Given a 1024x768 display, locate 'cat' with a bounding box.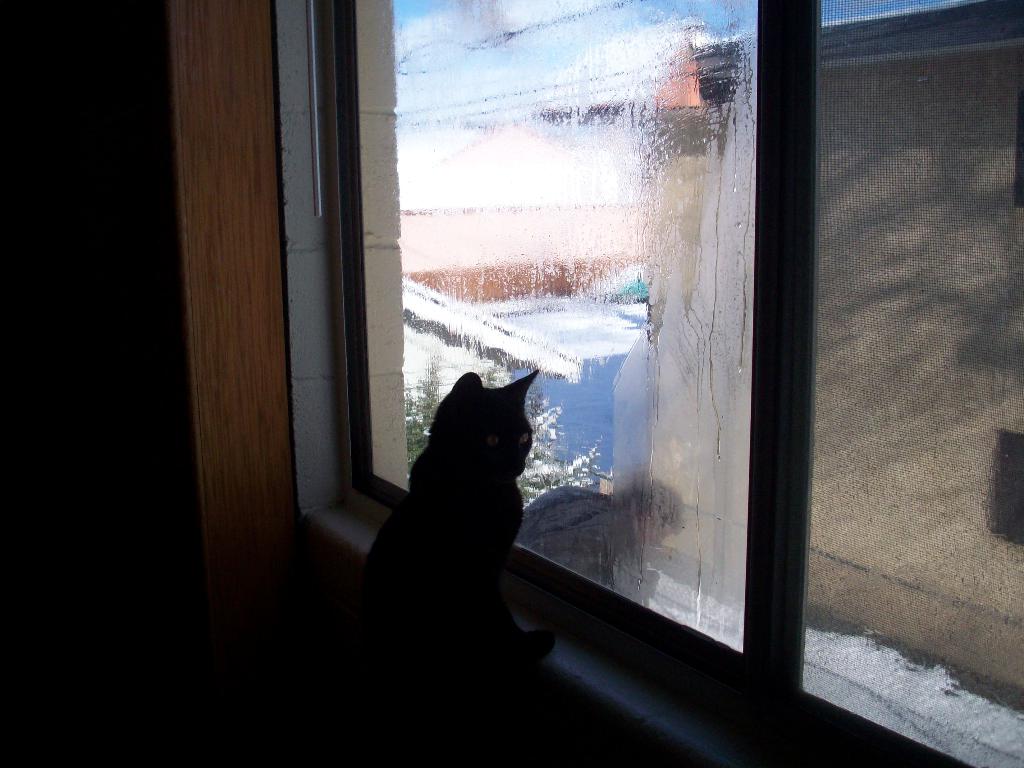
Located: (347,368,558,668).
